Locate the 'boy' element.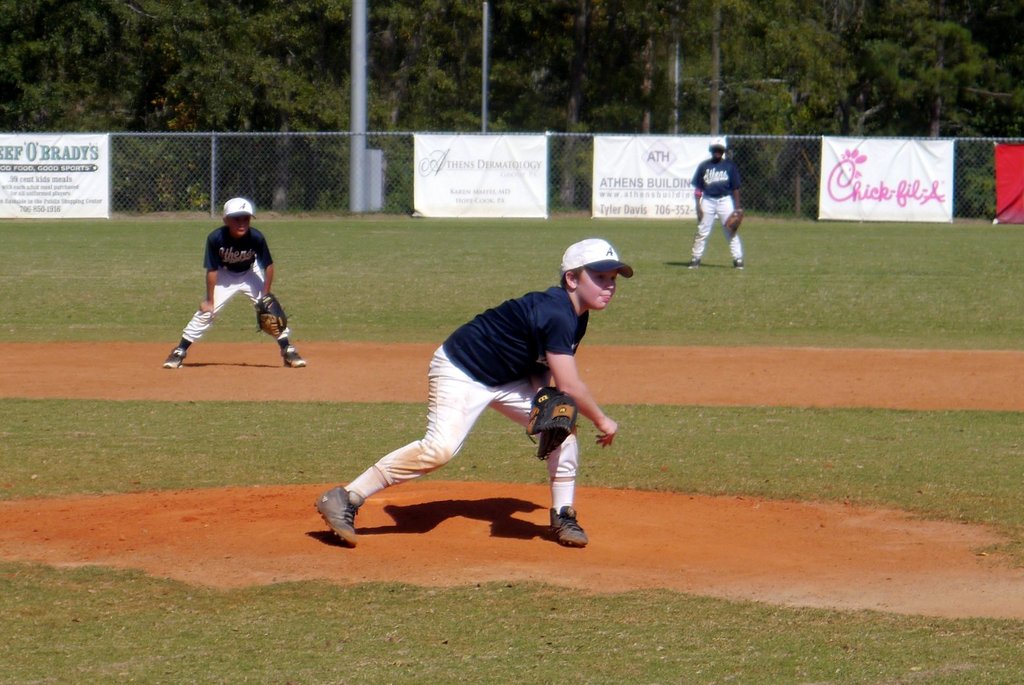
Element bbox: (x1=318, y1=238, x2=632, y2=551).
